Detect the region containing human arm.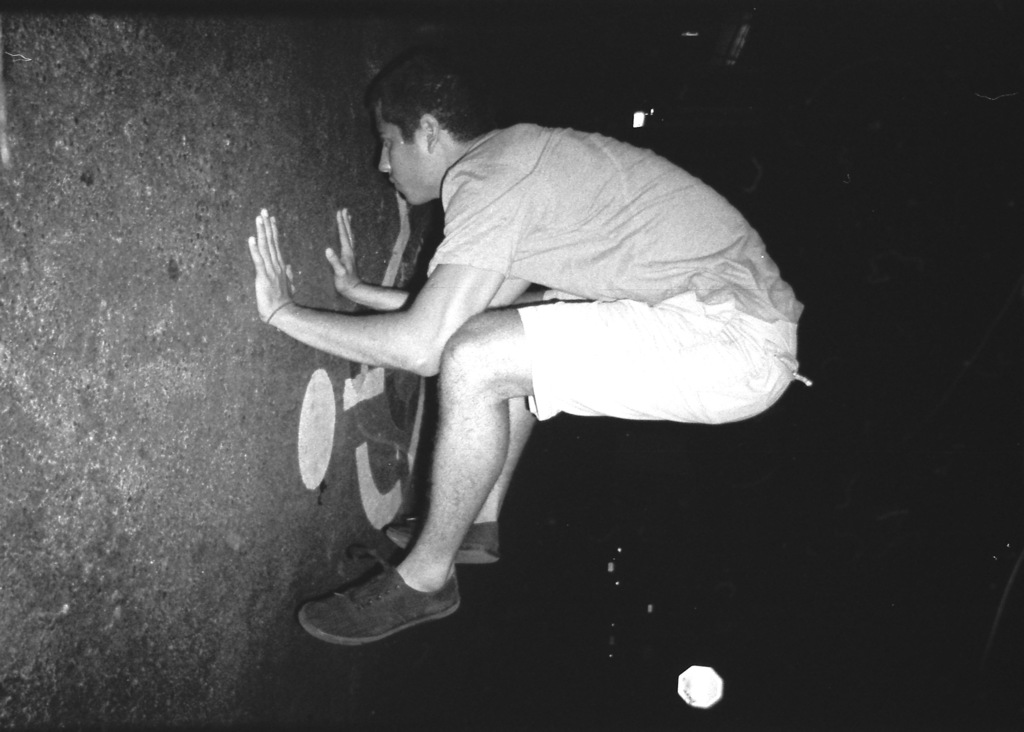
253:208:451:387.
